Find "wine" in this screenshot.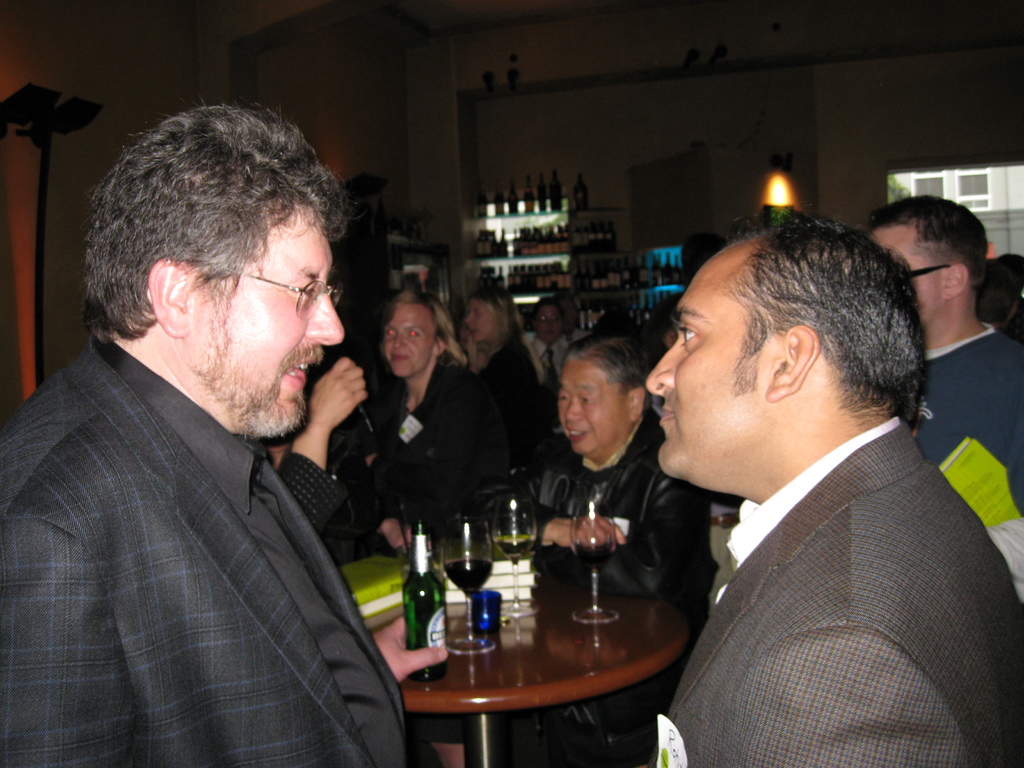
The bounding box for "wine" is <box>578,541,612,572</box>.
